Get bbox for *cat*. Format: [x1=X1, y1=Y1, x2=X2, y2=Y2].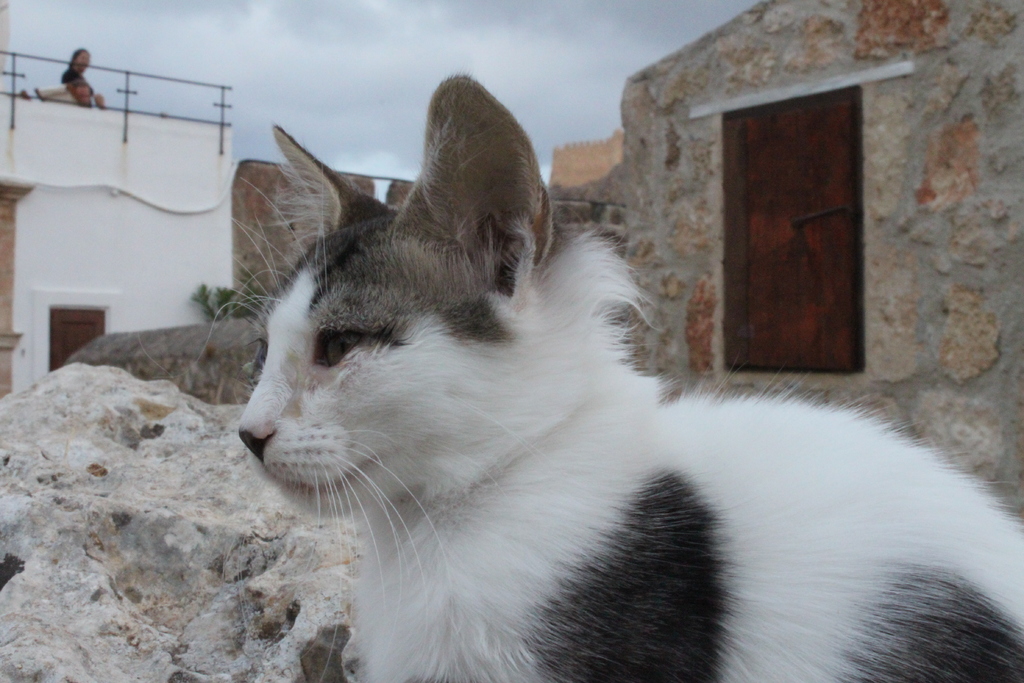
[x1=197, y1=74, x2=1023, y2=682].
